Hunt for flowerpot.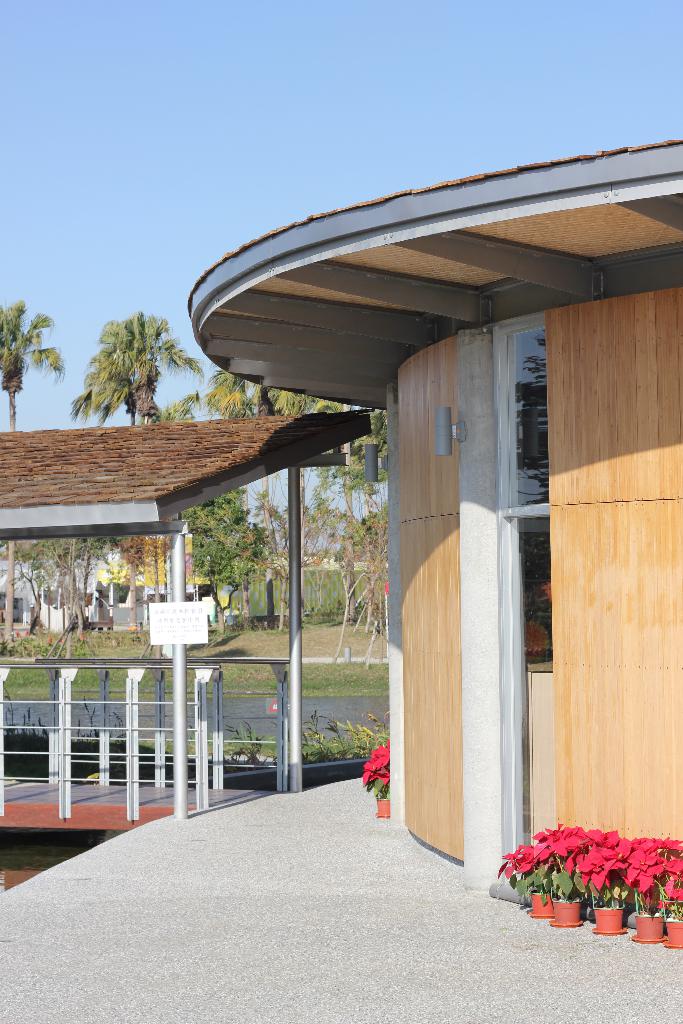
Hunted down at (x1=592, y1=904, x2=629, y2=941).
